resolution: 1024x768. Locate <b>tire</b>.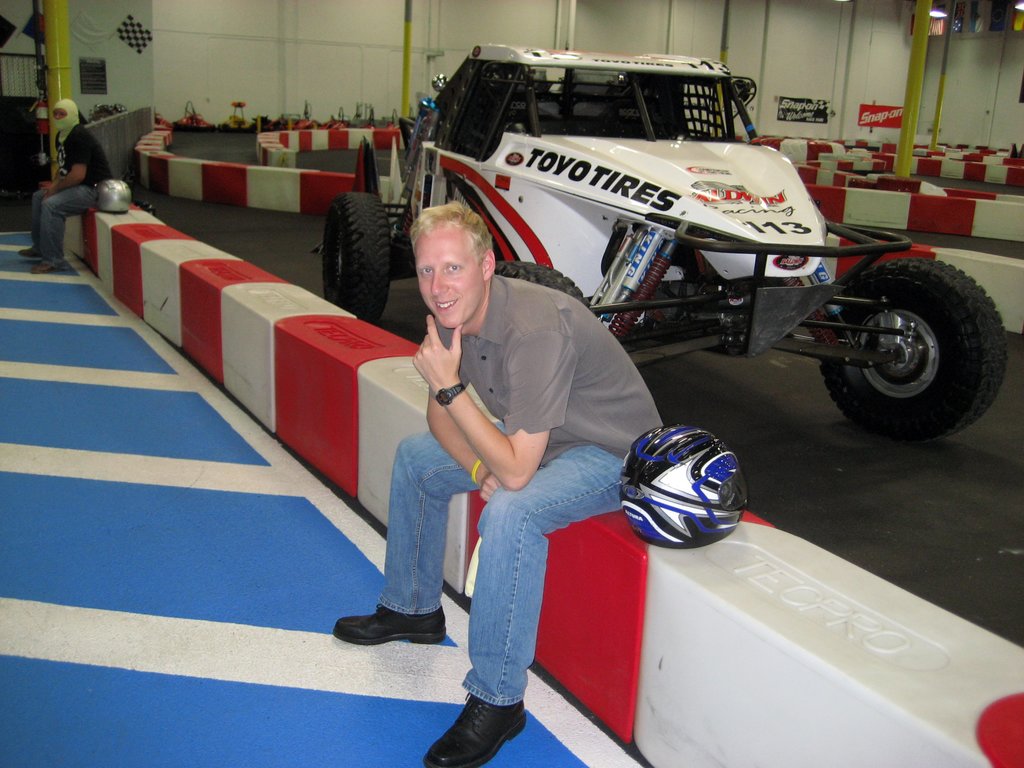
818, 256, 1004, 437.
